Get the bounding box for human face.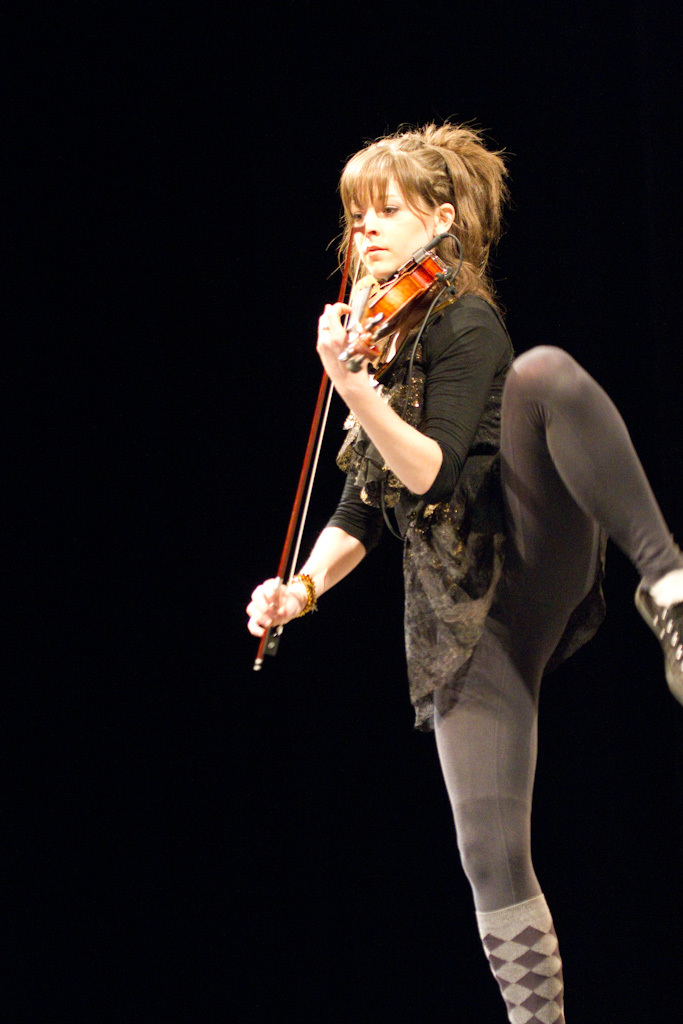
left=346, top=175, right=433, bottom=280.
